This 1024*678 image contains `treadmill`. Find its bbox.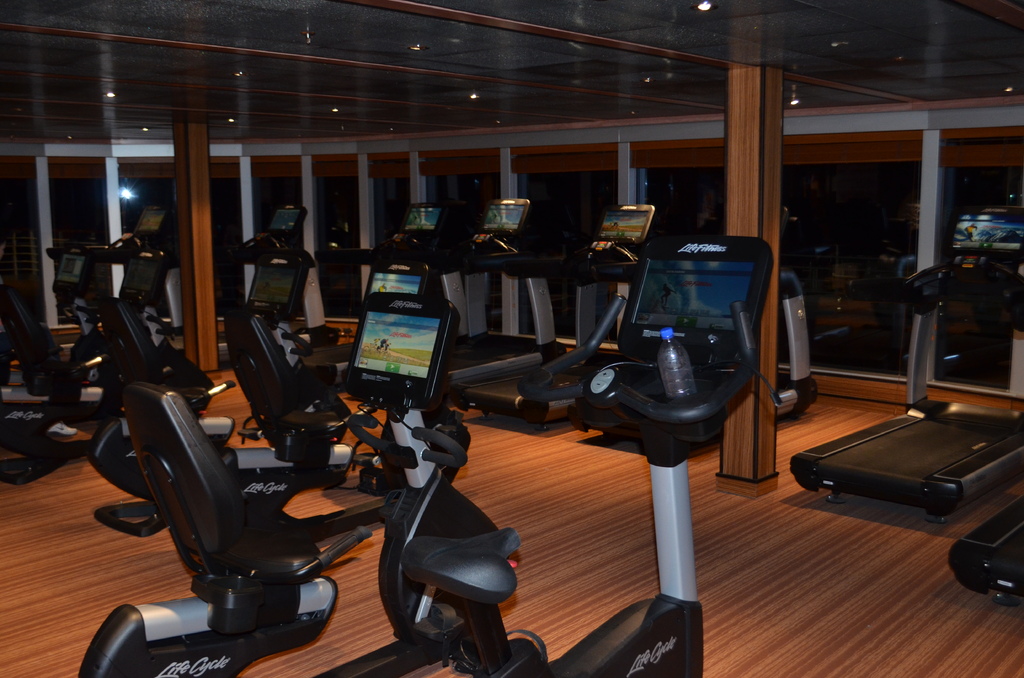
bbox=(442, 193, 564, 391).
